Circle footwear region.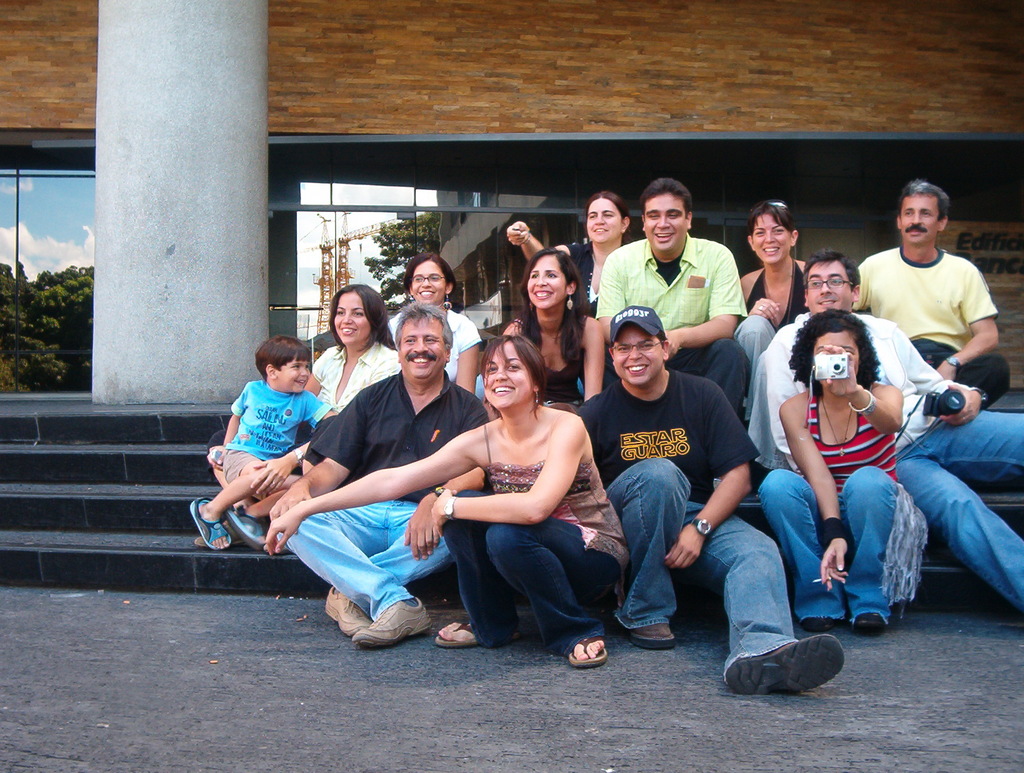
Region: (855, 614, 885, 636).
